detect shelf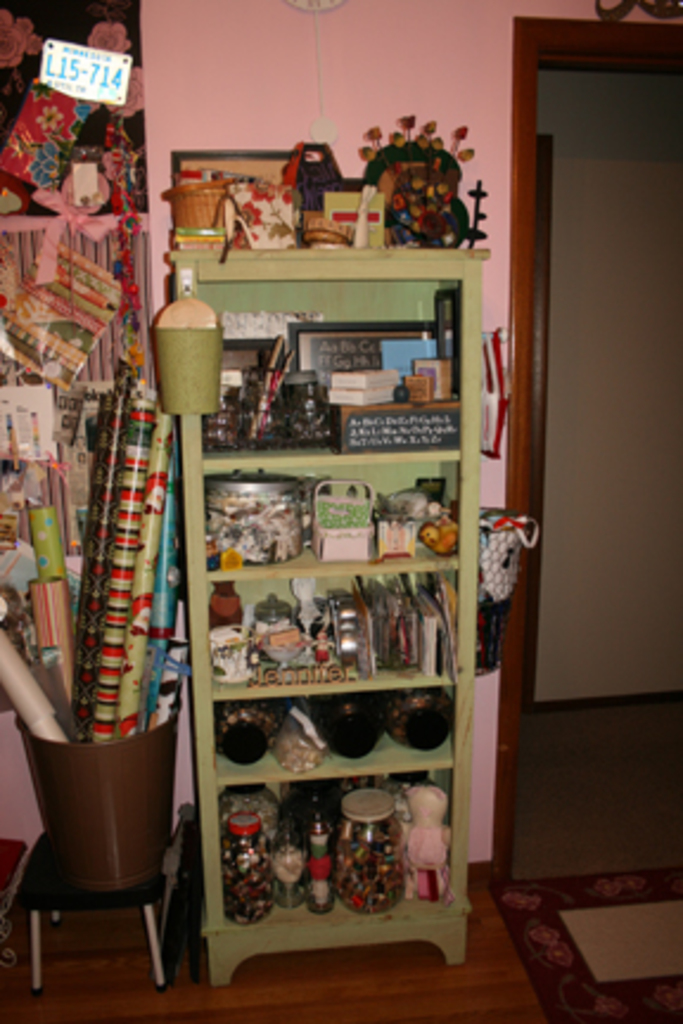
(206,578,462,683)
